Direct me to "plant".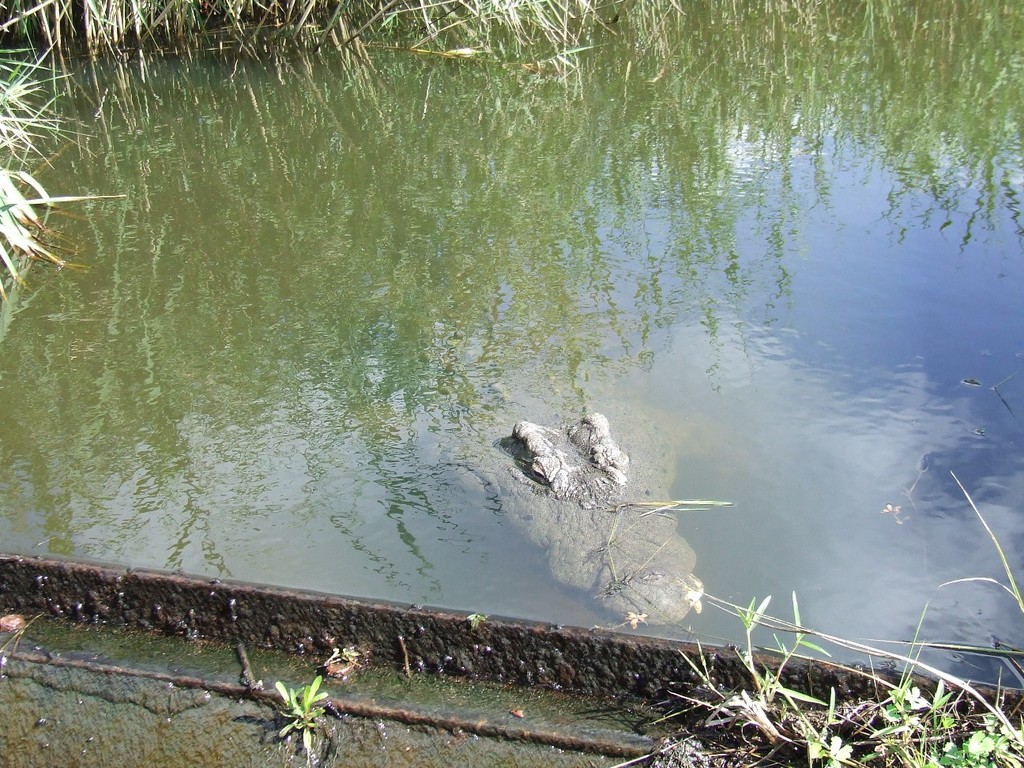
Direction: bbox(833, 664, 942, 767).
